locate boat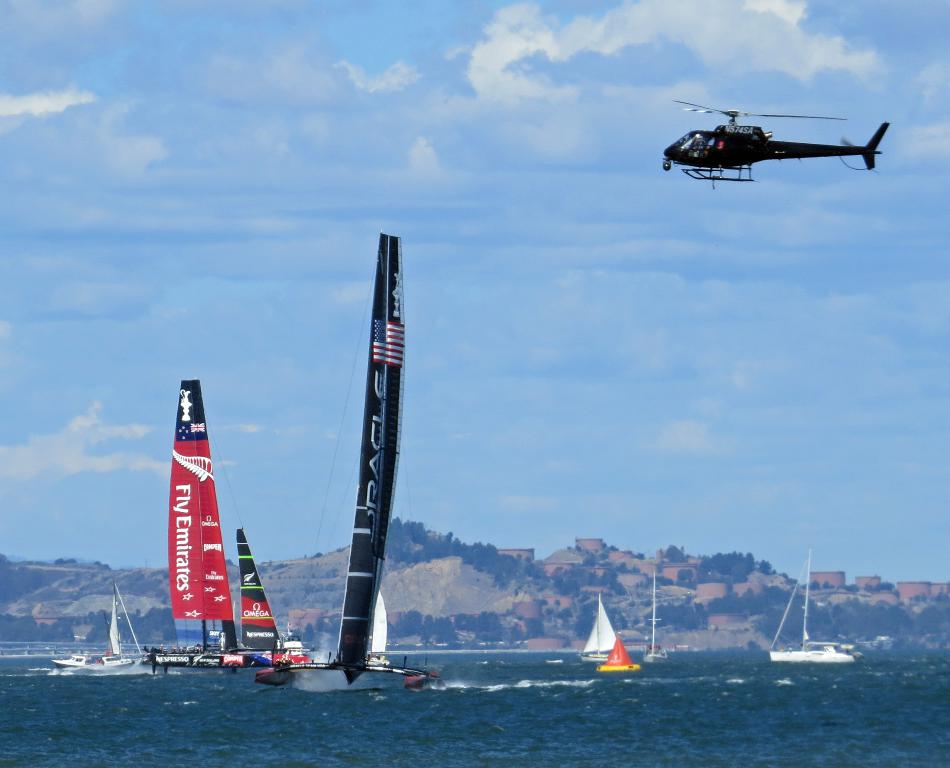
[238, 526, 308, 674]
